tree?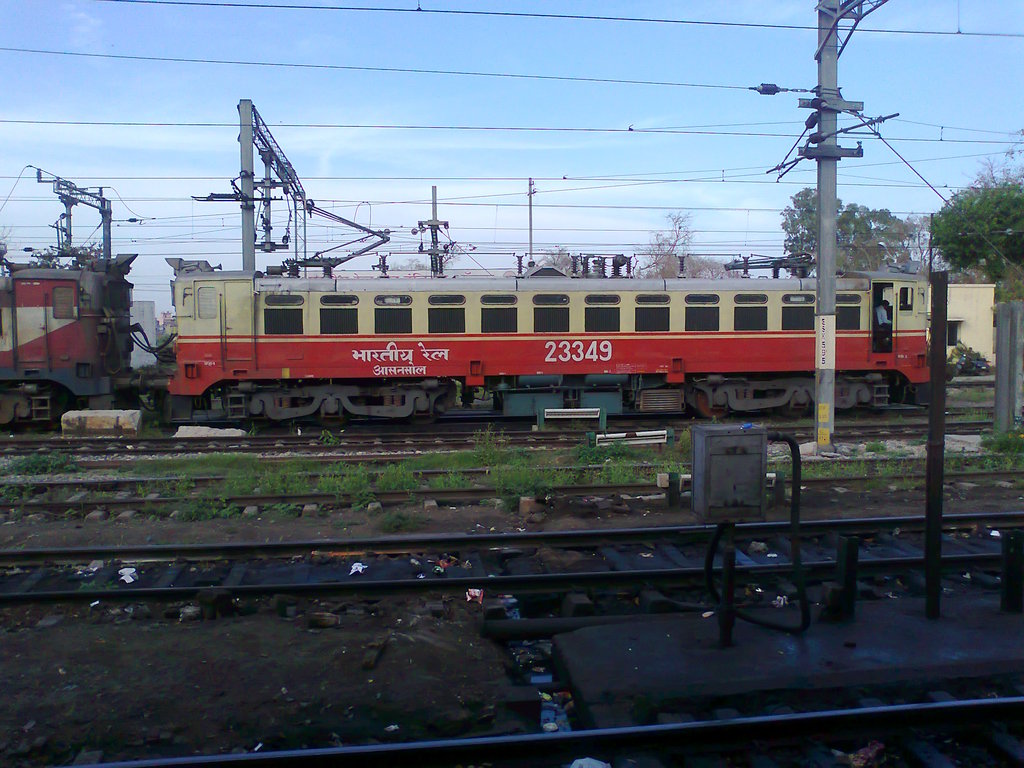
select_region(532, 243, 571, 276)
